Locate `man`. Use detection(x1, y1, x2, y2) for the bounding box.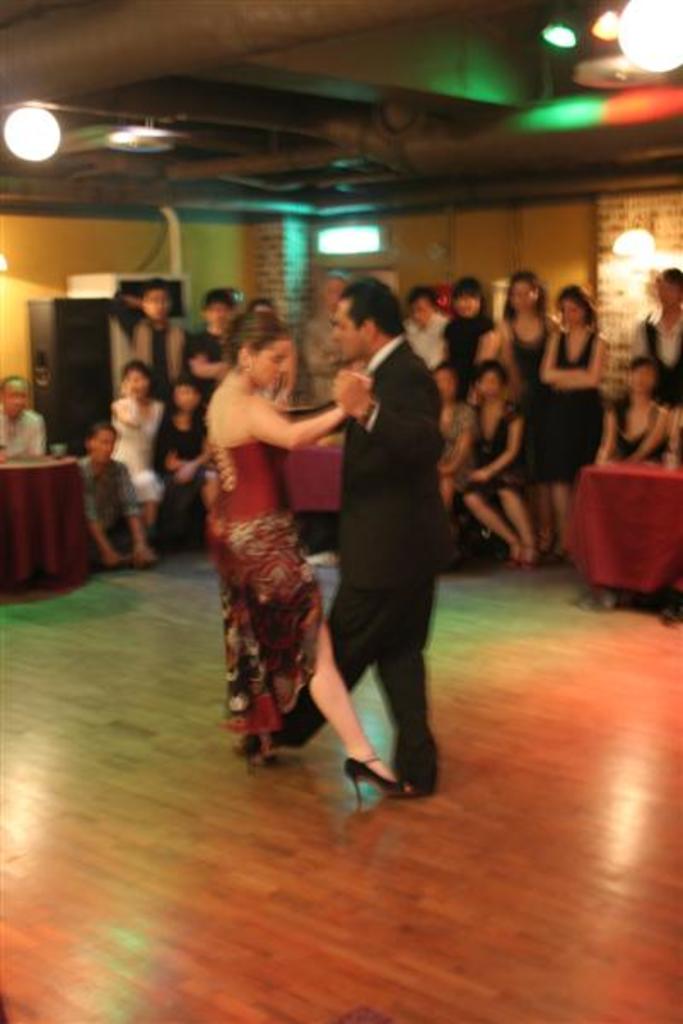
detection(104, 276, 190, 396).
